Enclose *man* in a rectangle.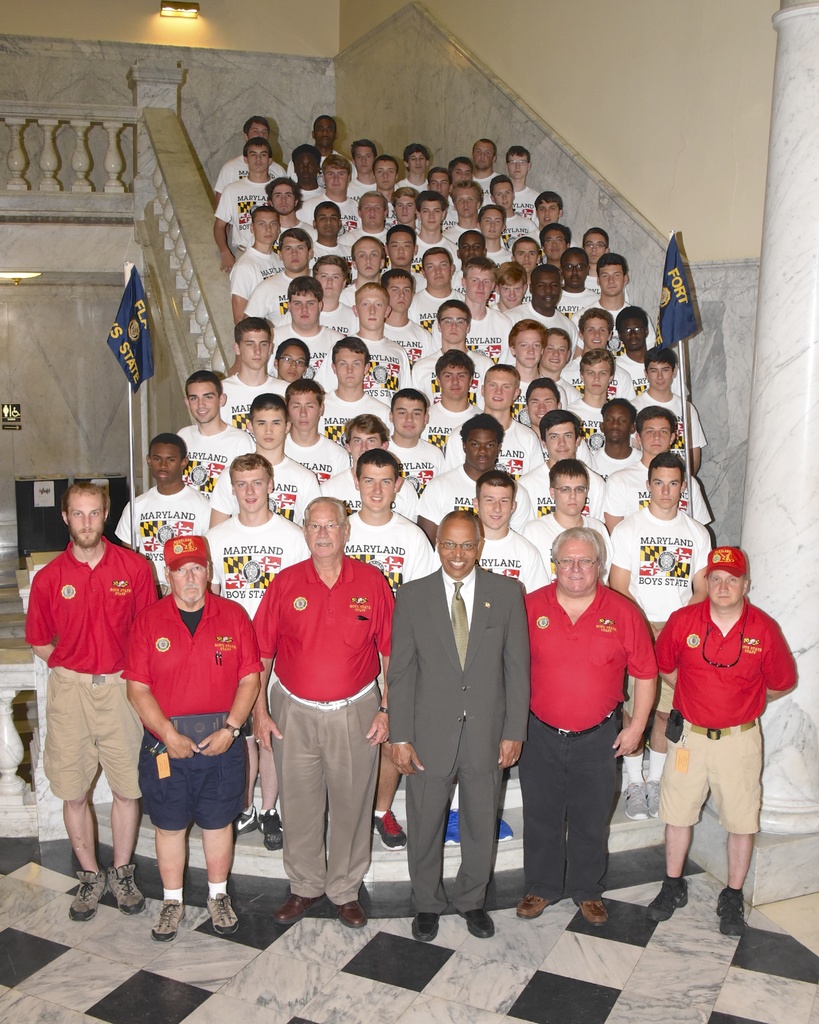
(321,282,410,402).
